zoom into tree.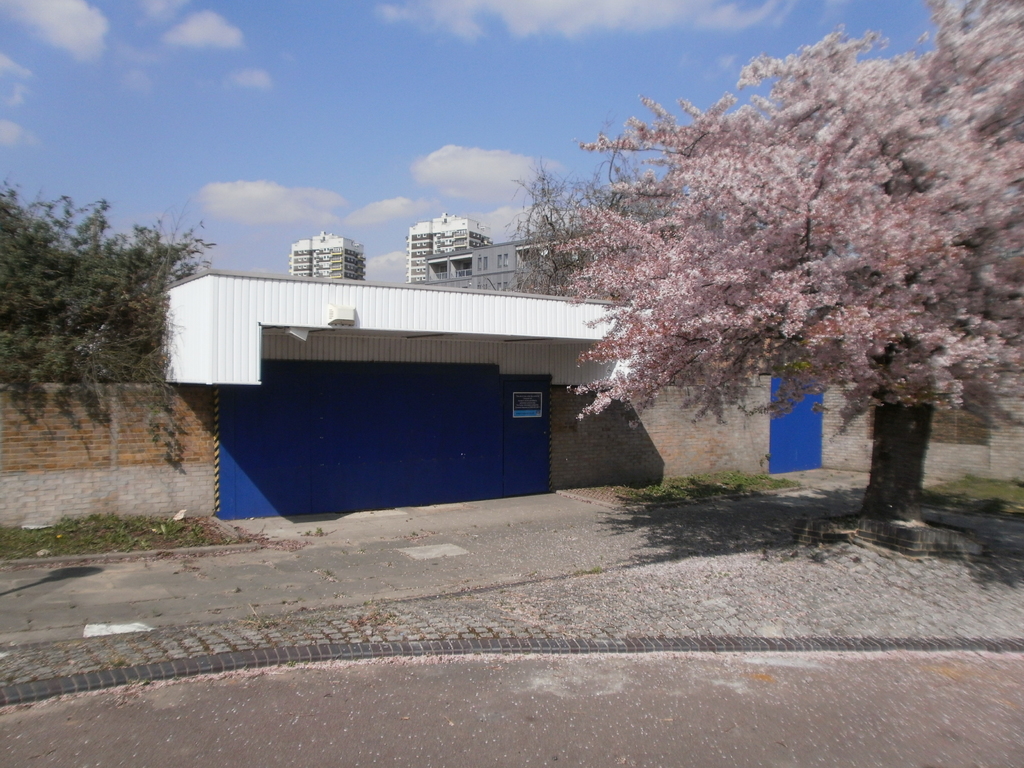
Zoom target: (542,0,1023,532).
